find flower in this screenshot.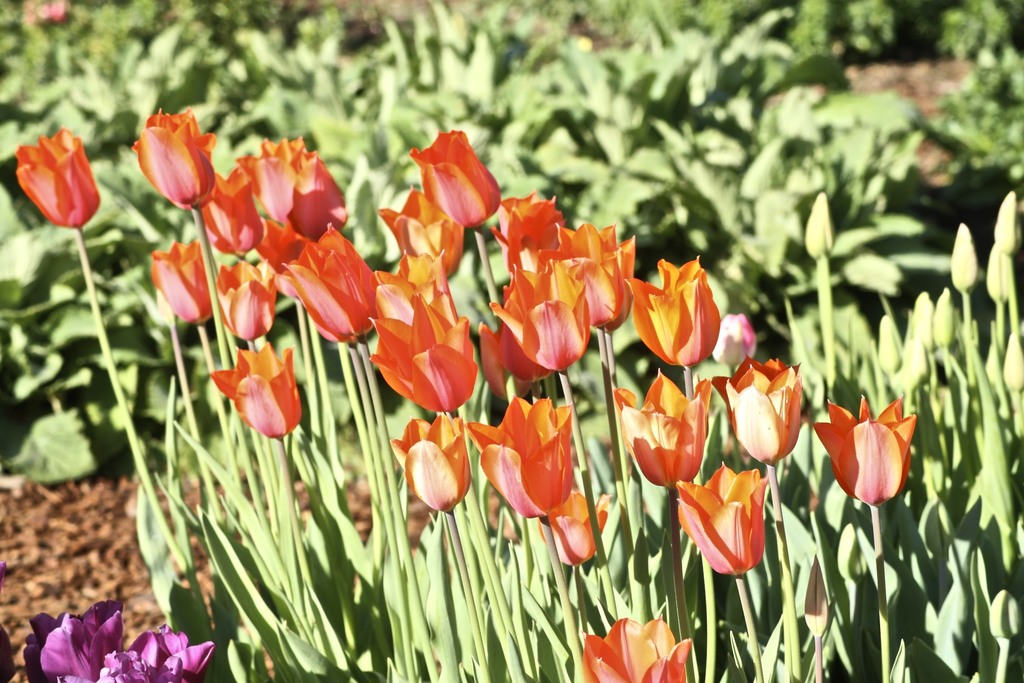
The bounding box for flower is detection(133, 109, 218, 208).
